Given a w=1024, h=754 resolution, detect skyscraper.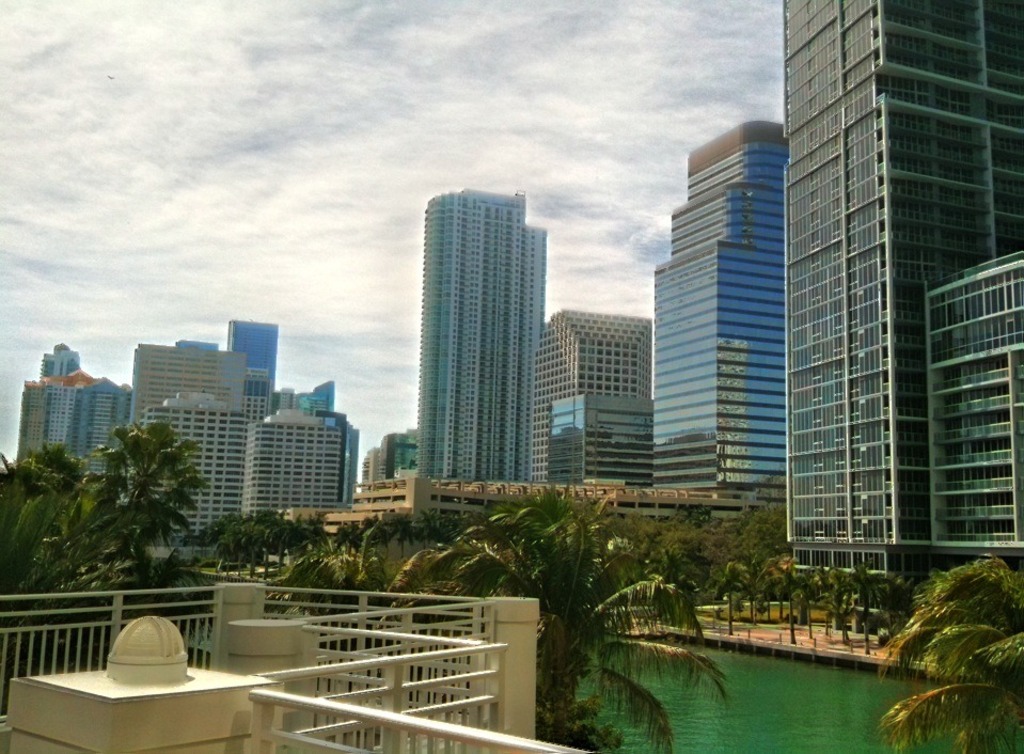
Rect(928, 242, 1020, 555).
